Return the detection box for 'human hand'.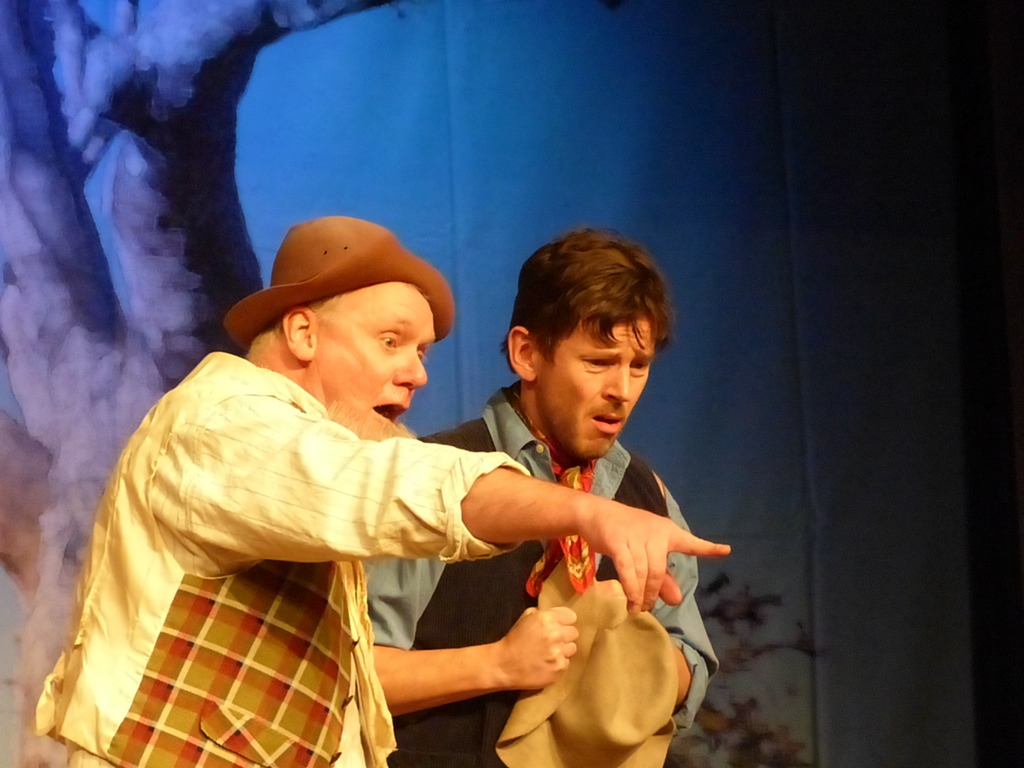
BBox(597, 579, 628, 607).
